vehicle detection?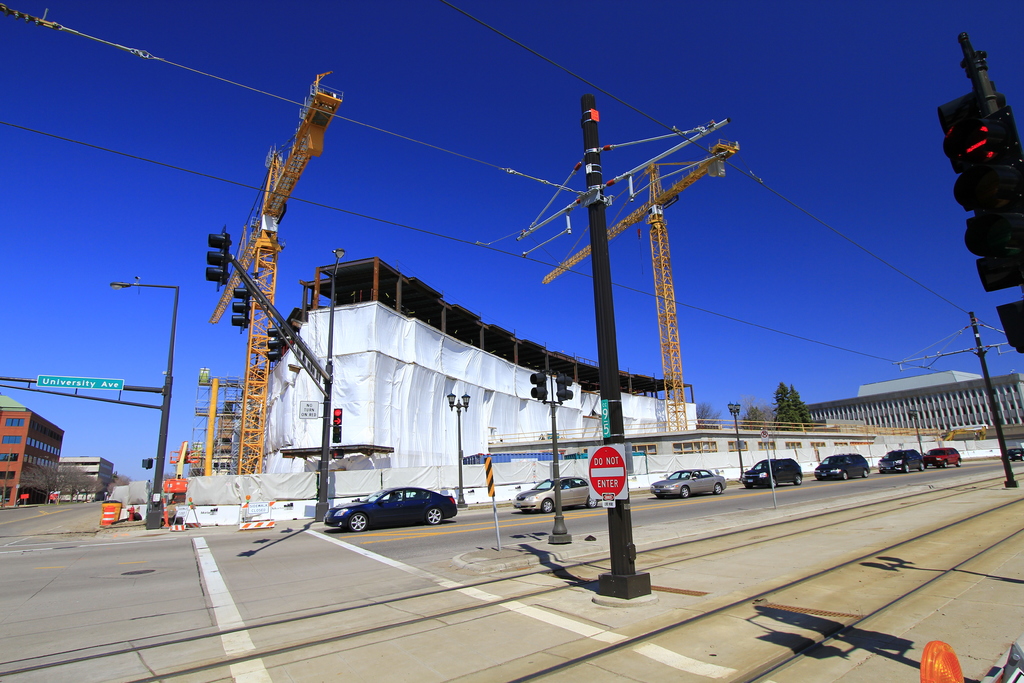
[left=322, top=484, right=457, bottom=536]
